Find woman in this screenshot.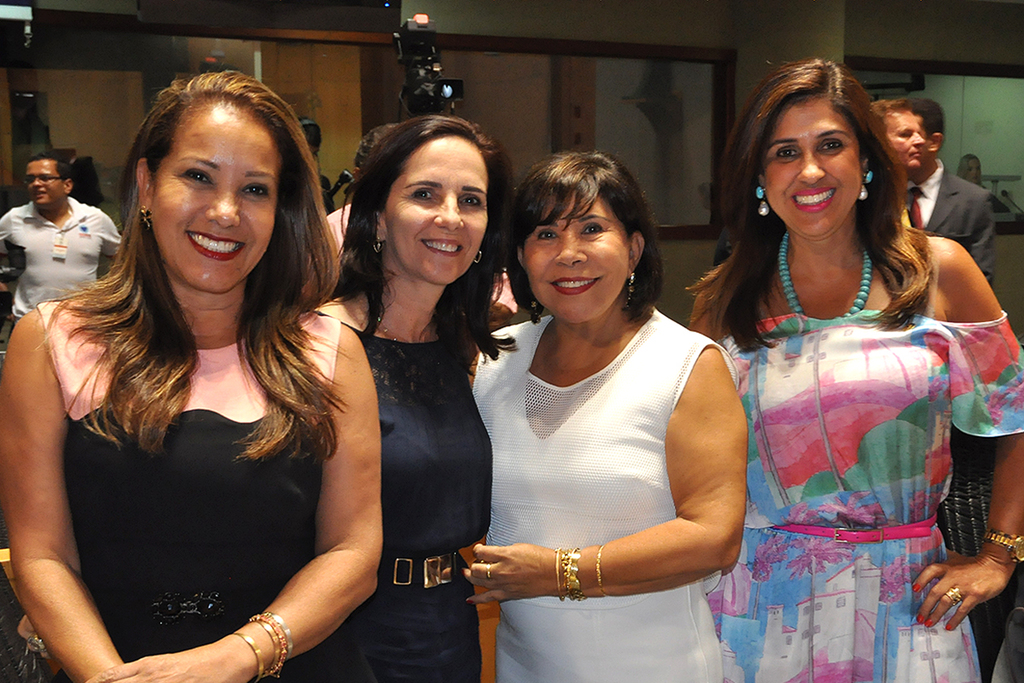
The bounding box for woman is 14,71,387,682.
